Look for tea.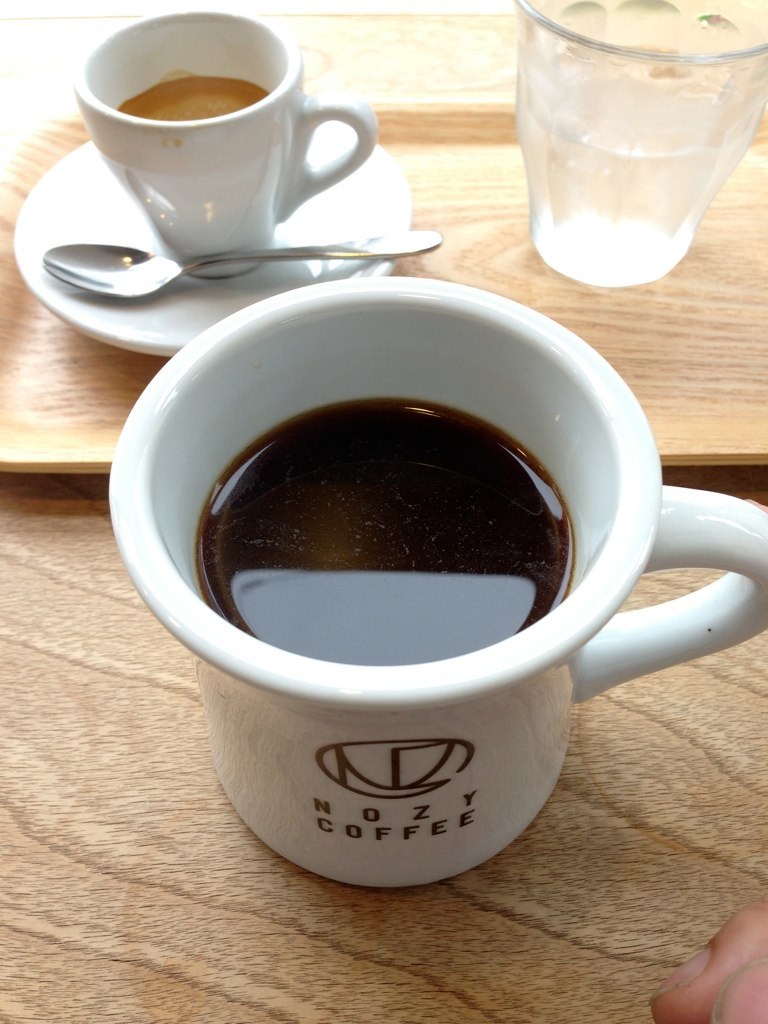
Found: {"left": 115, "top": 70, "right": 268, "bottom": 120}.
